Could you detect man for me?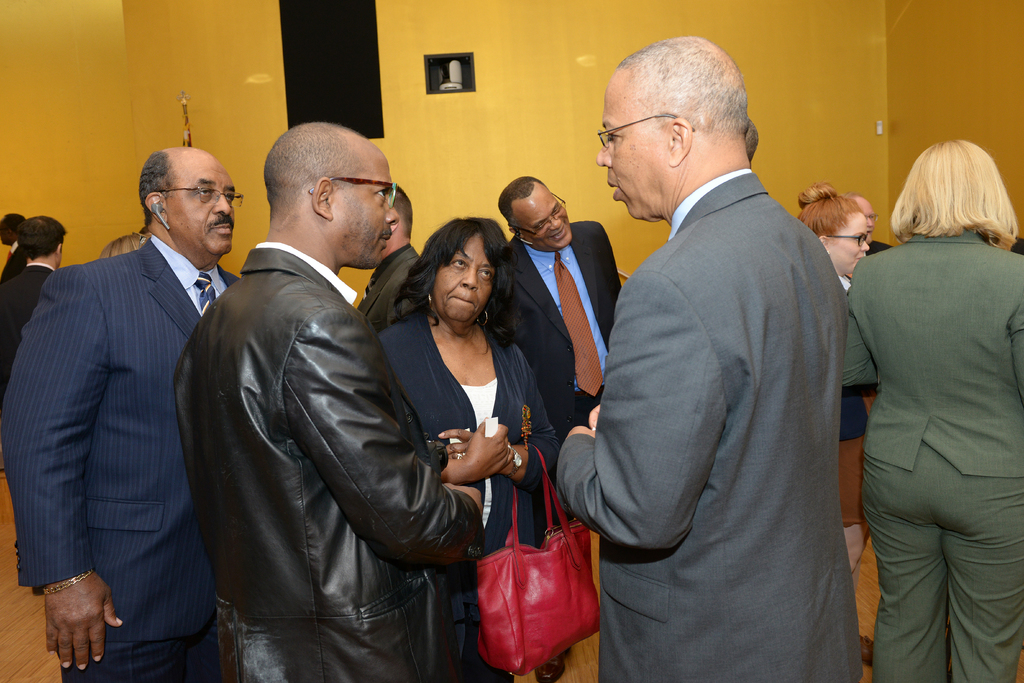
Detection result: (173, 126, 500, 682).
